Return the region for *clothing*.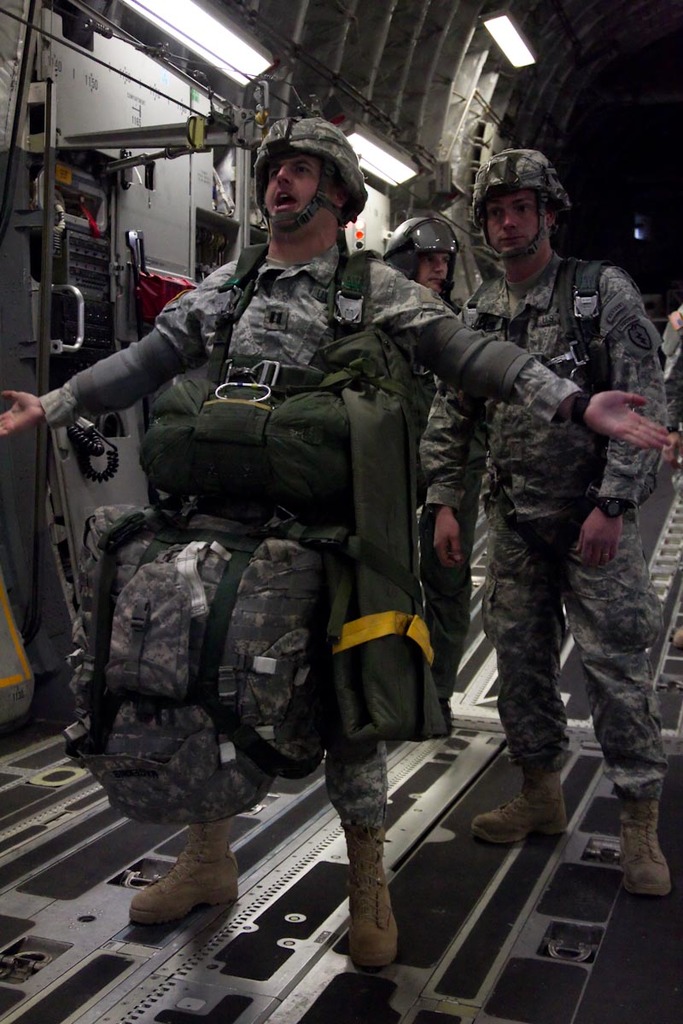
box(657, 306, 682, 441).
